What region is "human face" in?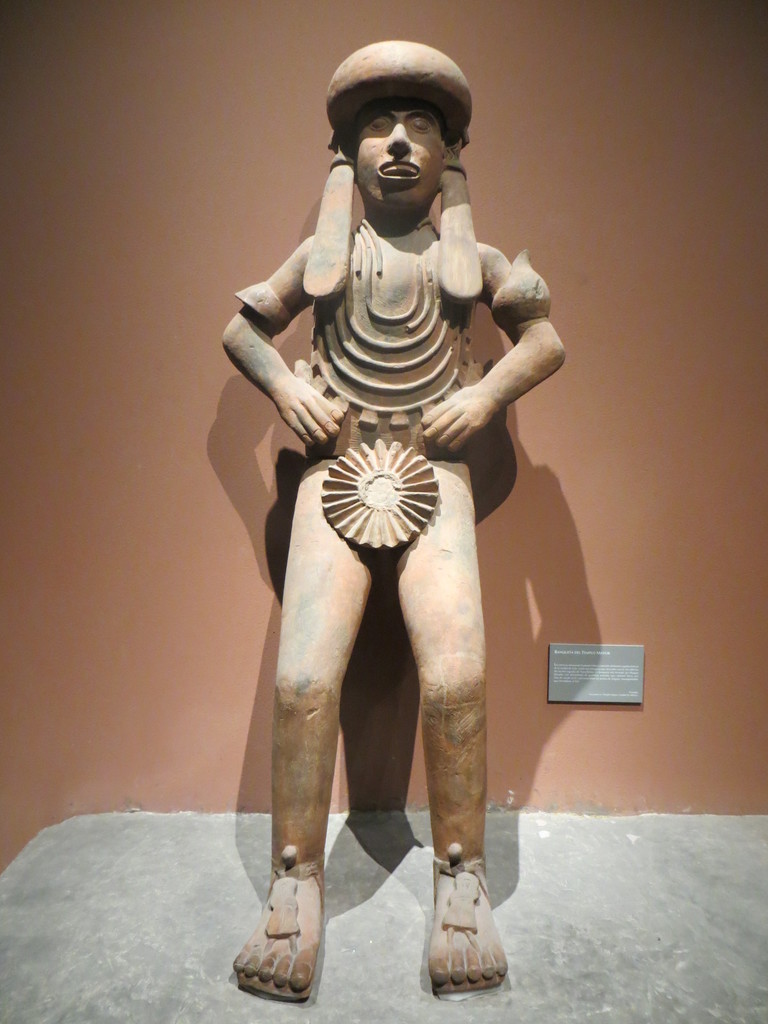
box(356, 100, 443, 203).
